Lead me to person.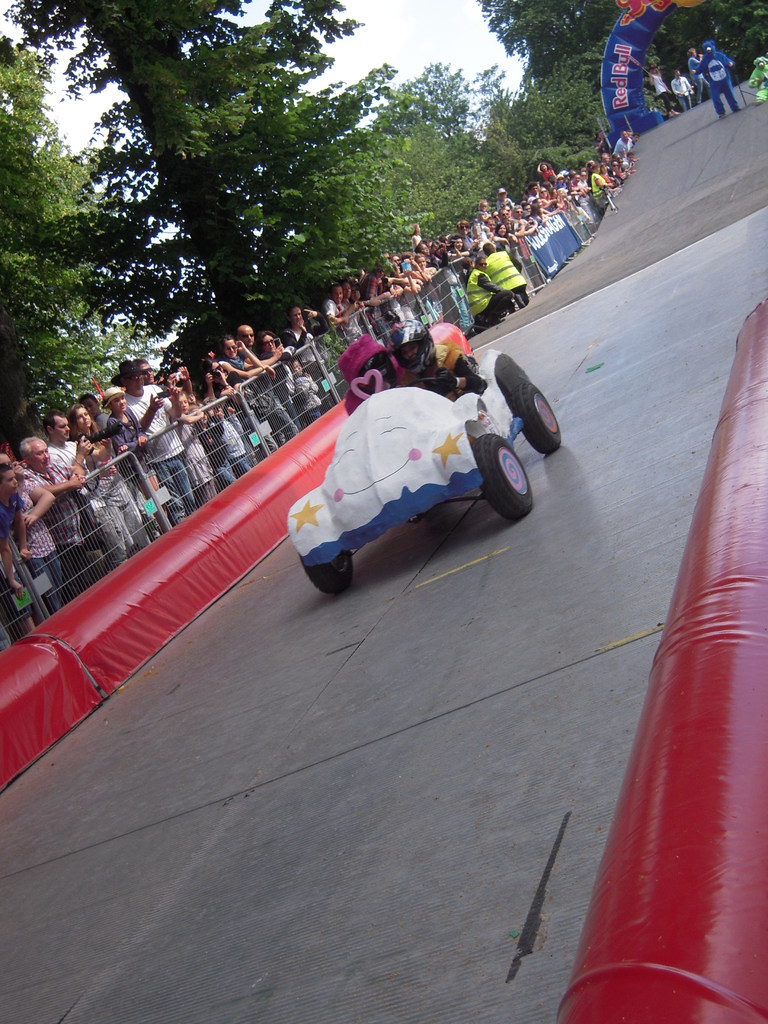
Lead to rect(701, 35, 745, 108).
